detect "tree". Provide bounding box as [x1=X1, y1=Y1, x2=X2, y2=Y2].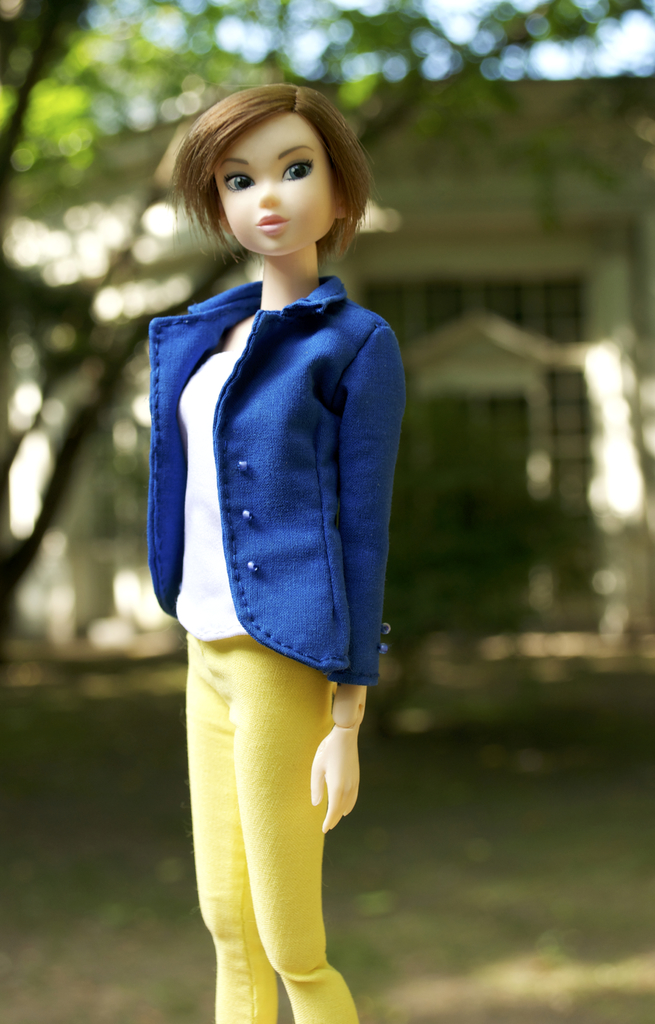
[x1=0, y1=1, x2=645, y2=631].
